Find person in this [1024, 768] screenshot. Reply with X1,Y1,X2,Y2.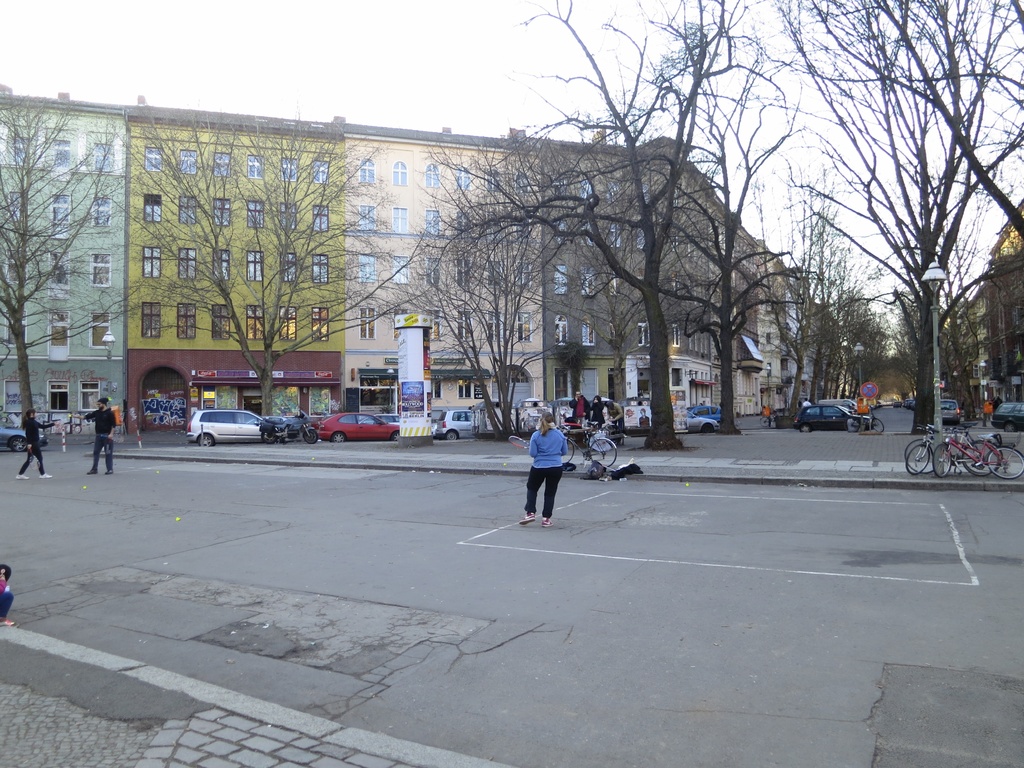
759,403,771,420.
